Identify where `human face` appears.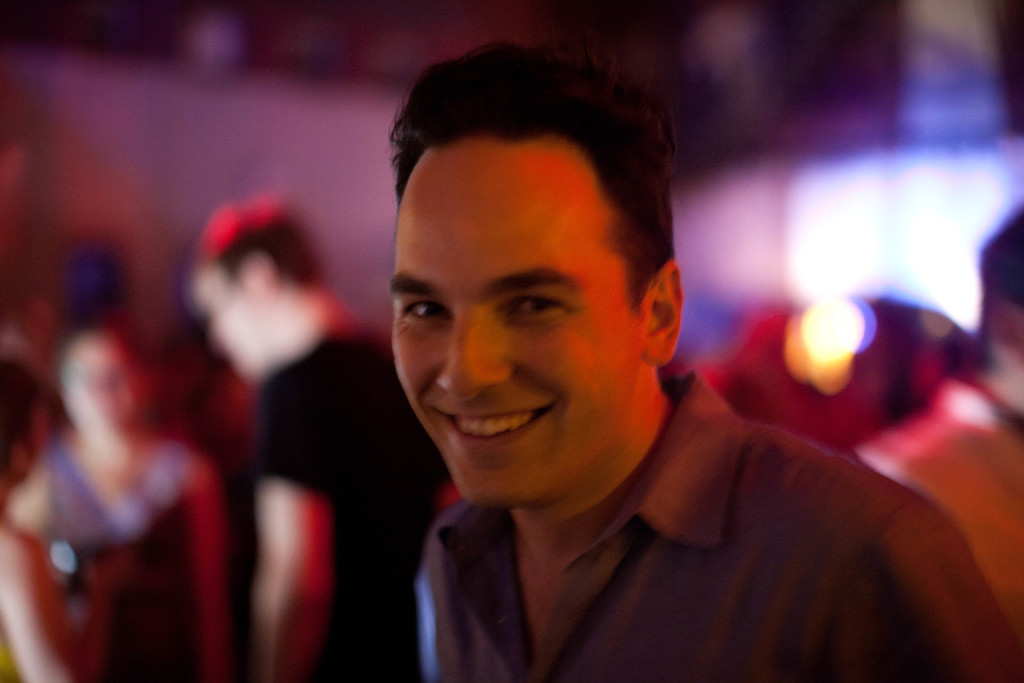
Appears at [385,136,643,509].
